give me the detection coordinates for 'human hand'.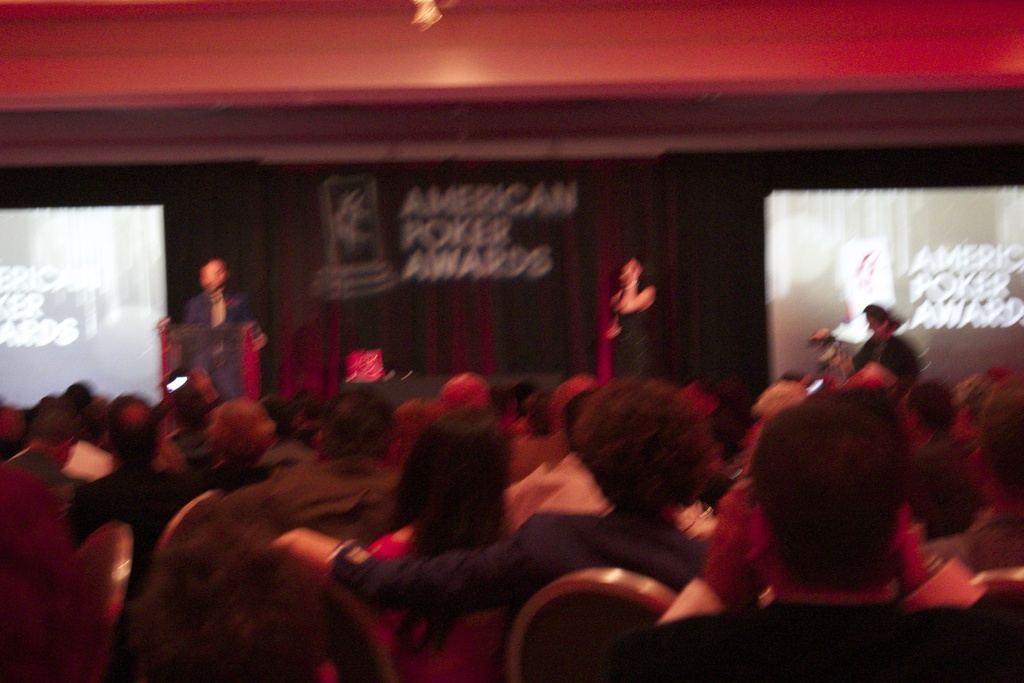
(x1=253, y1=334, x2=268, y2=355).
